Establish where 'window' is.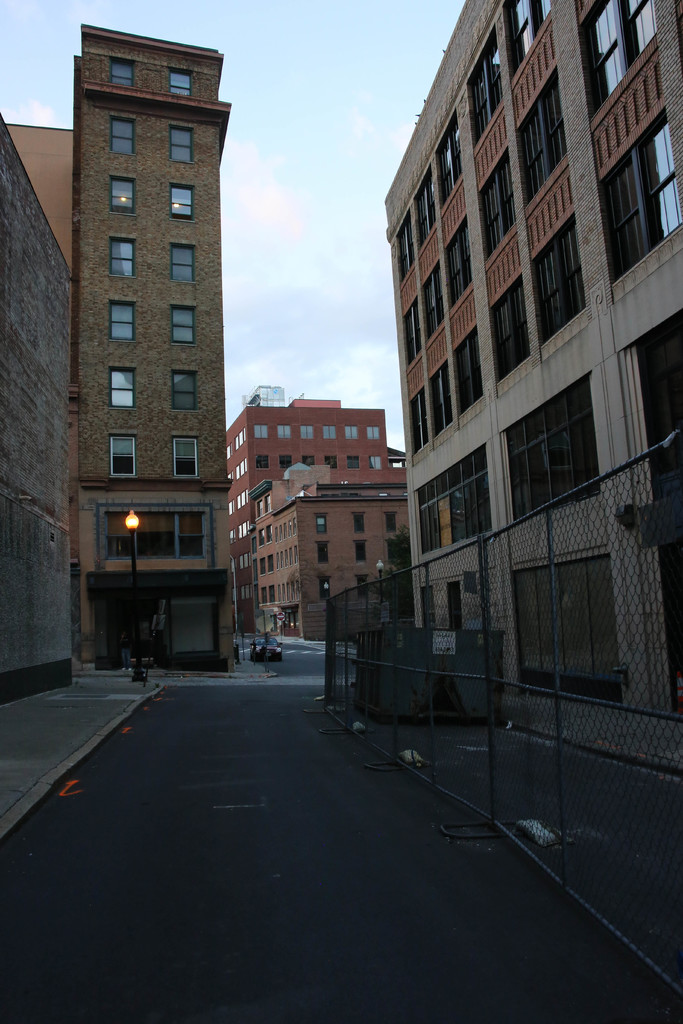
Established at x1=111 y1=301 x2=133 y2=342.
